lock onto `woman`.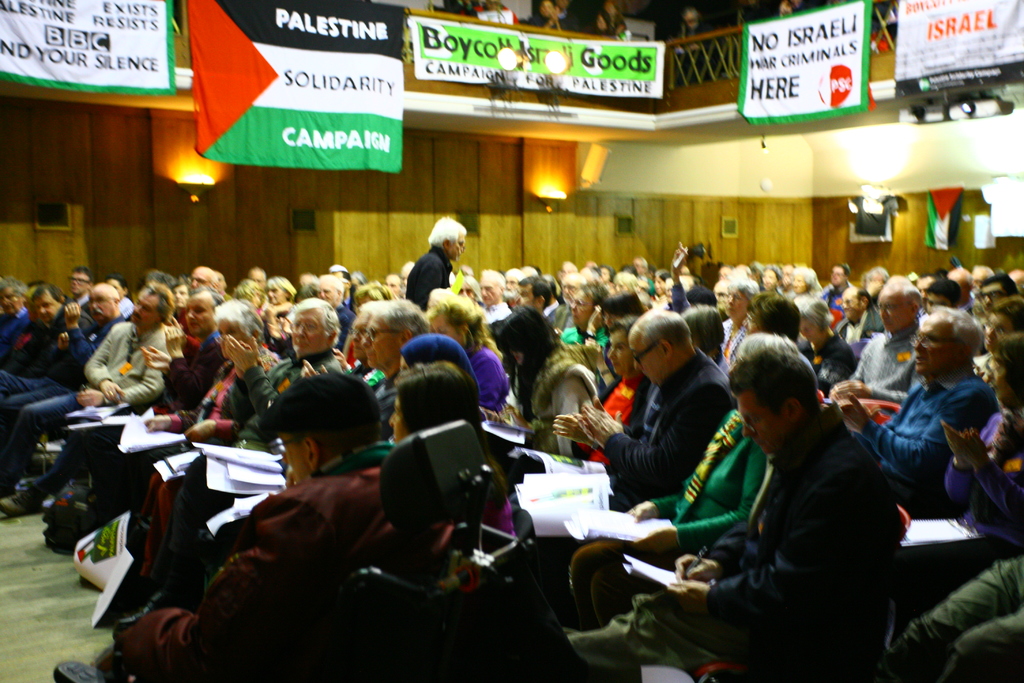
Locked: crop(902, 332, 1023, 682).
